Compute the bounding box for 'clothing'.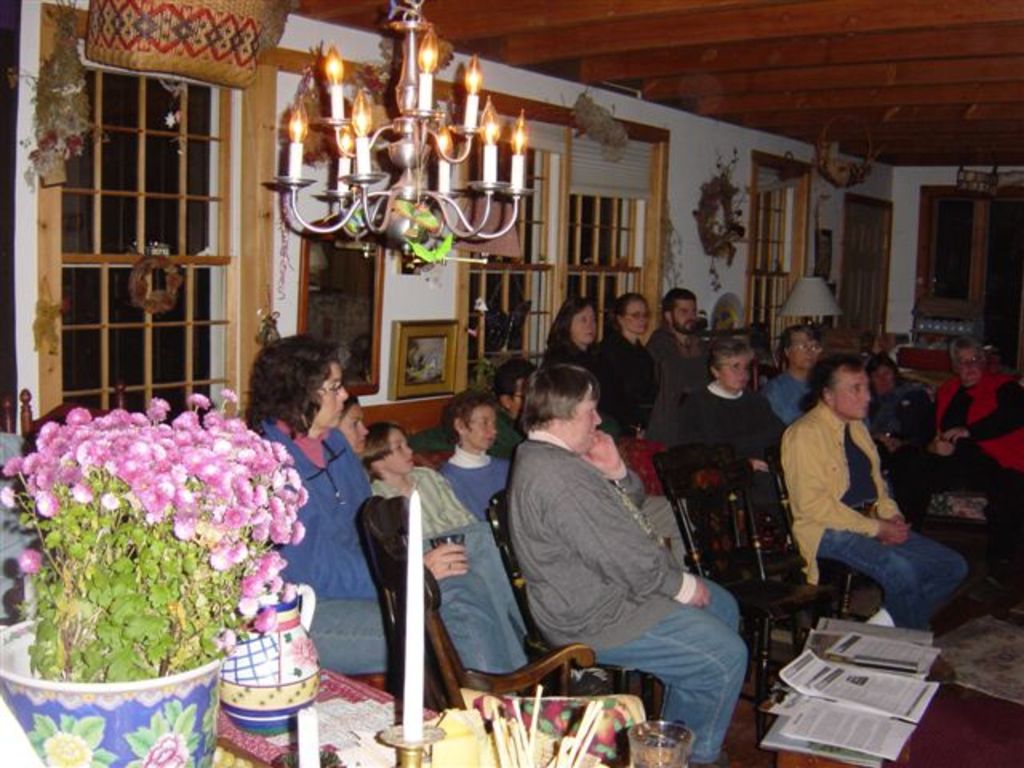
[x1=643, y1=318, x2=715, y2=395].
